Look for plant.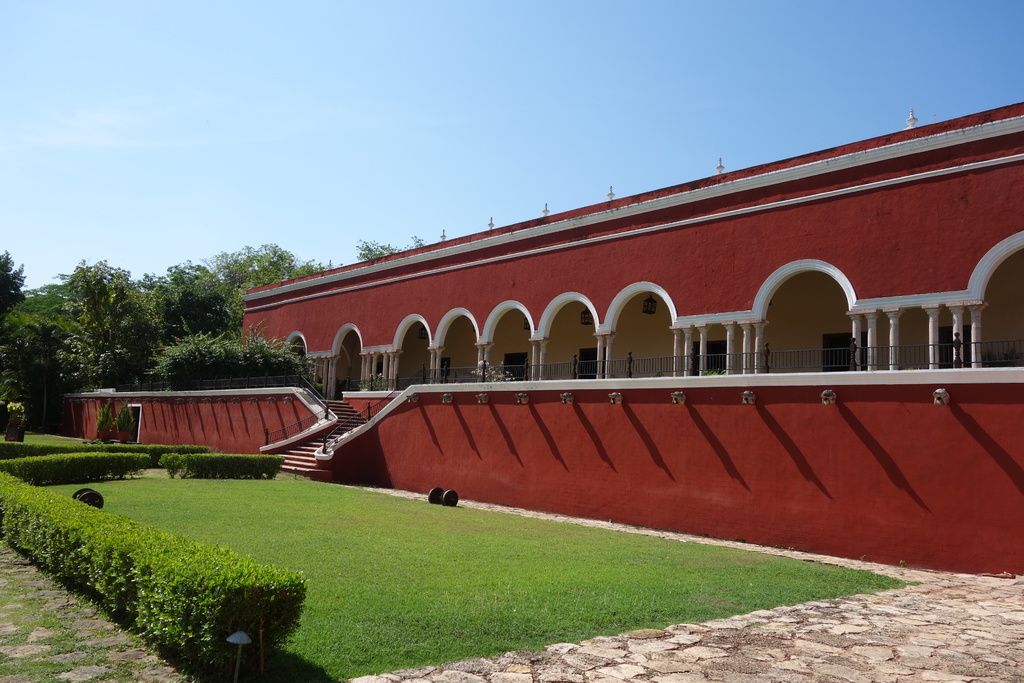
Found: bbox=(0, 443, 223, 457).
